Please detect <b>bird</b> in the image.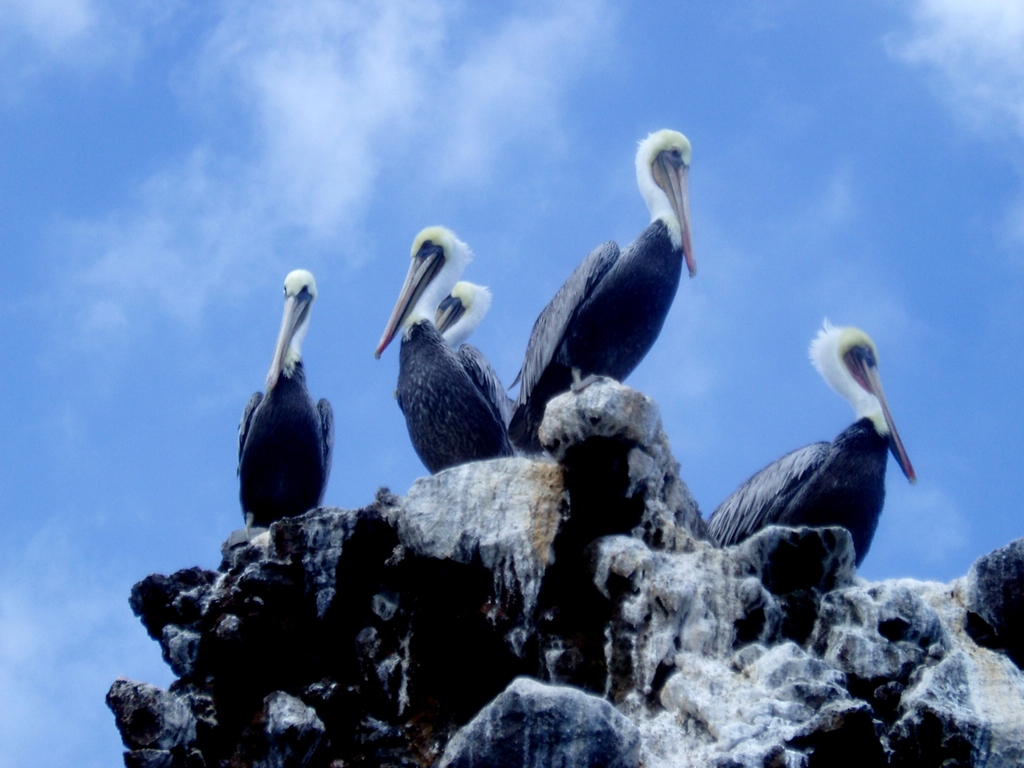
(701, 316, 922, 572).
